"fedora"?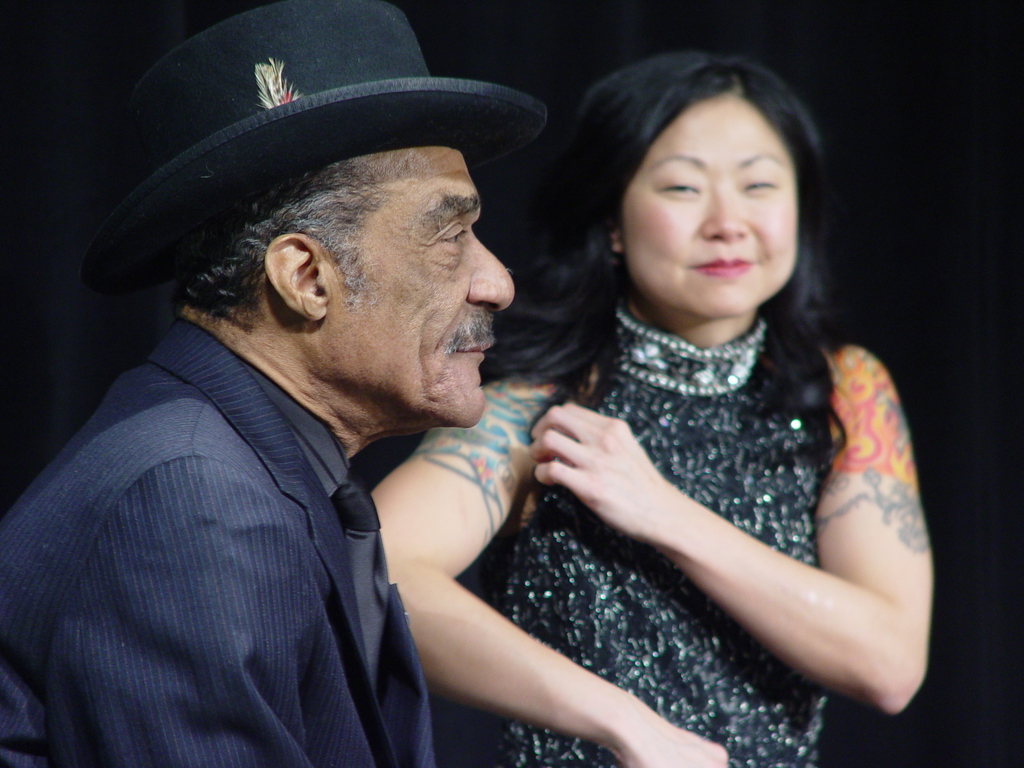
pyautogui.locateOnScreen(83, 0, 550, 298)
